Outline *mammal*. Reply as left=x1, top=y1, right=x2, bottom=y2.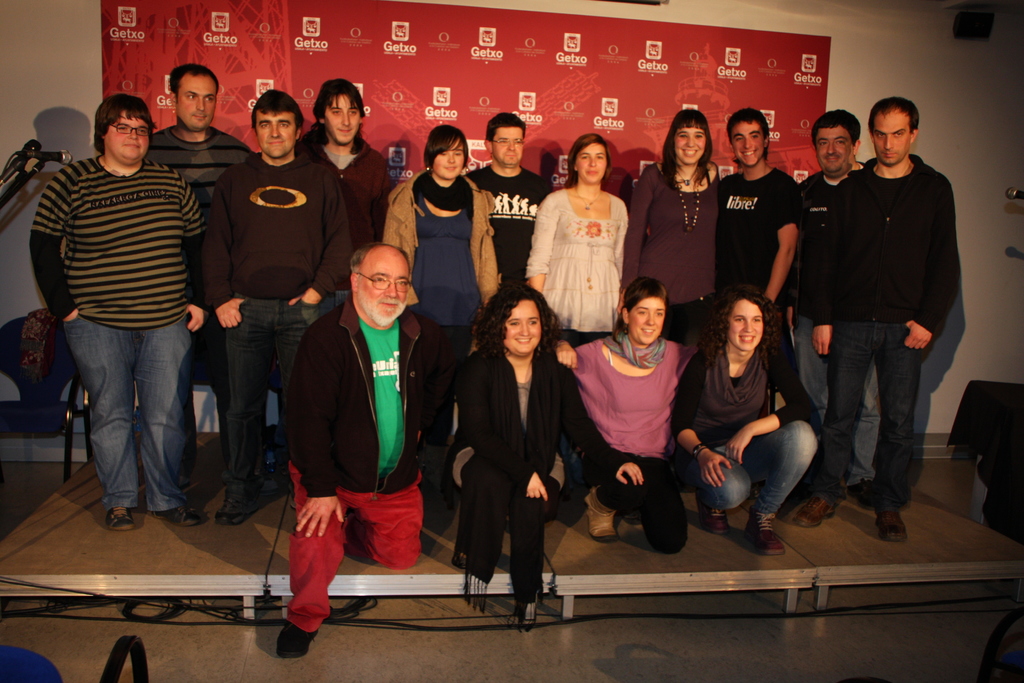
left=795, top=108, right=867, bottom=509.
